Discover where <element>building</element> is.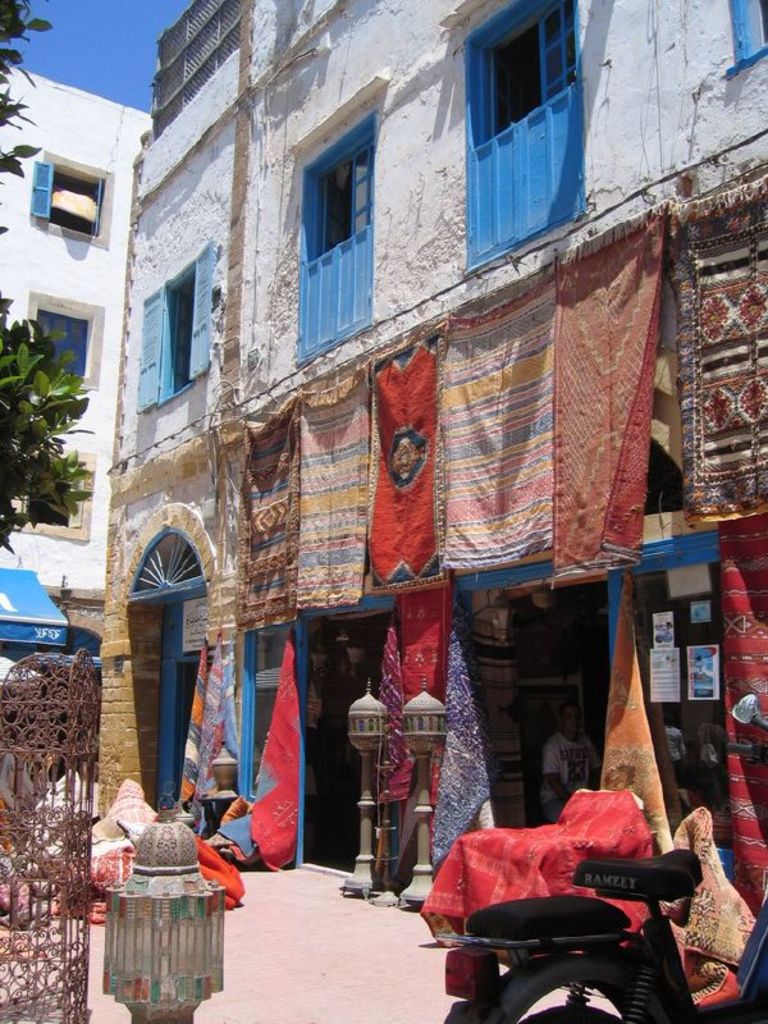
Discovered at x1=0, y1=72, x2=150, y2=658.
